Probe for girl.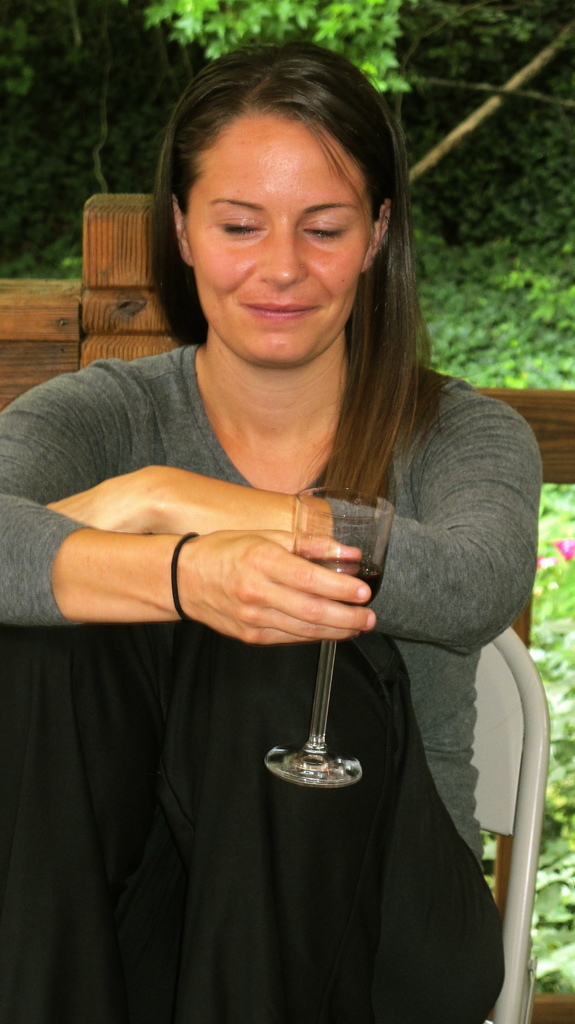
Probe result: 0, 42, 544, 1023.
